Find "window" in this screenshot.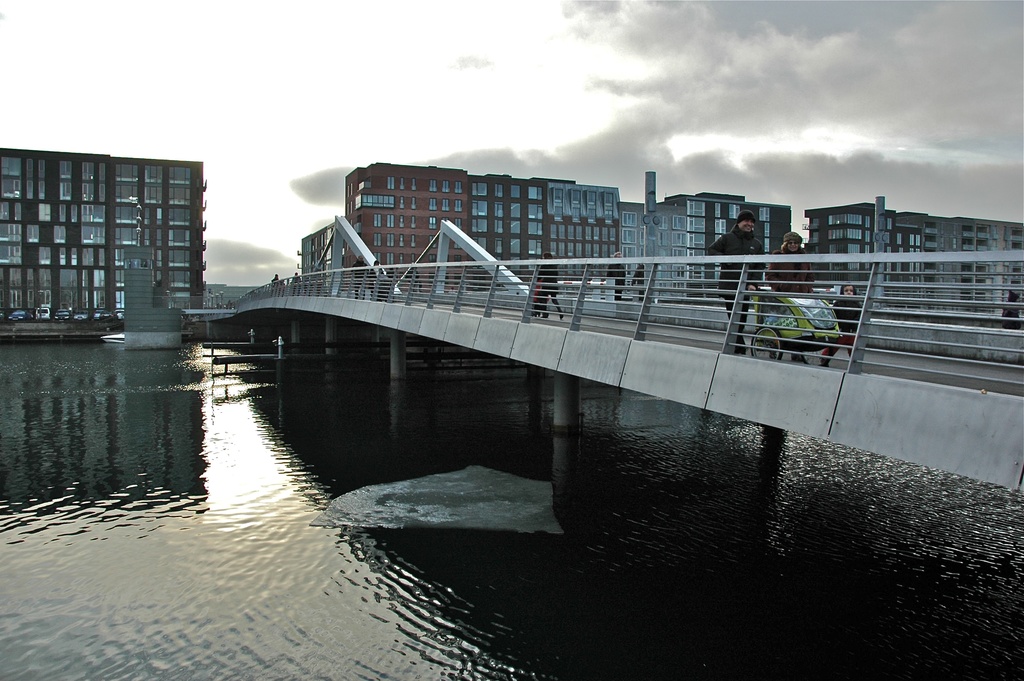
The bounding box for "window" is l=387, t=253, r=394, b=265.
